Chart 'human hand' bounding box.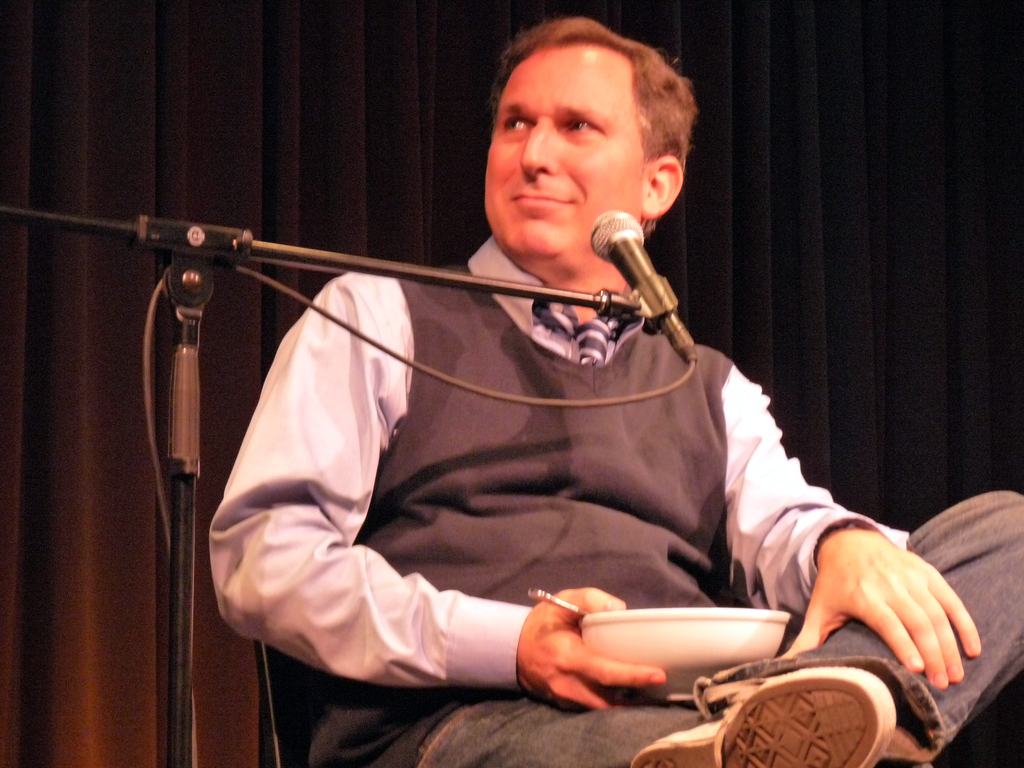
Charted: crop(513, 585, 669, 717).
